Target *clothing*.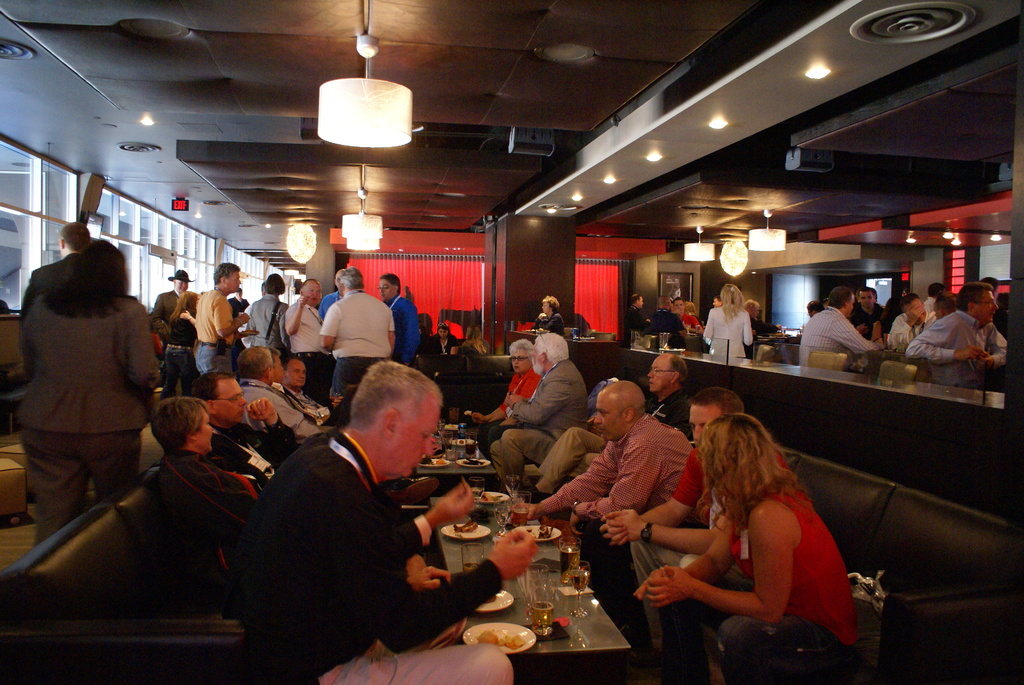
Target region: box=[270, 384, 315, 417].
